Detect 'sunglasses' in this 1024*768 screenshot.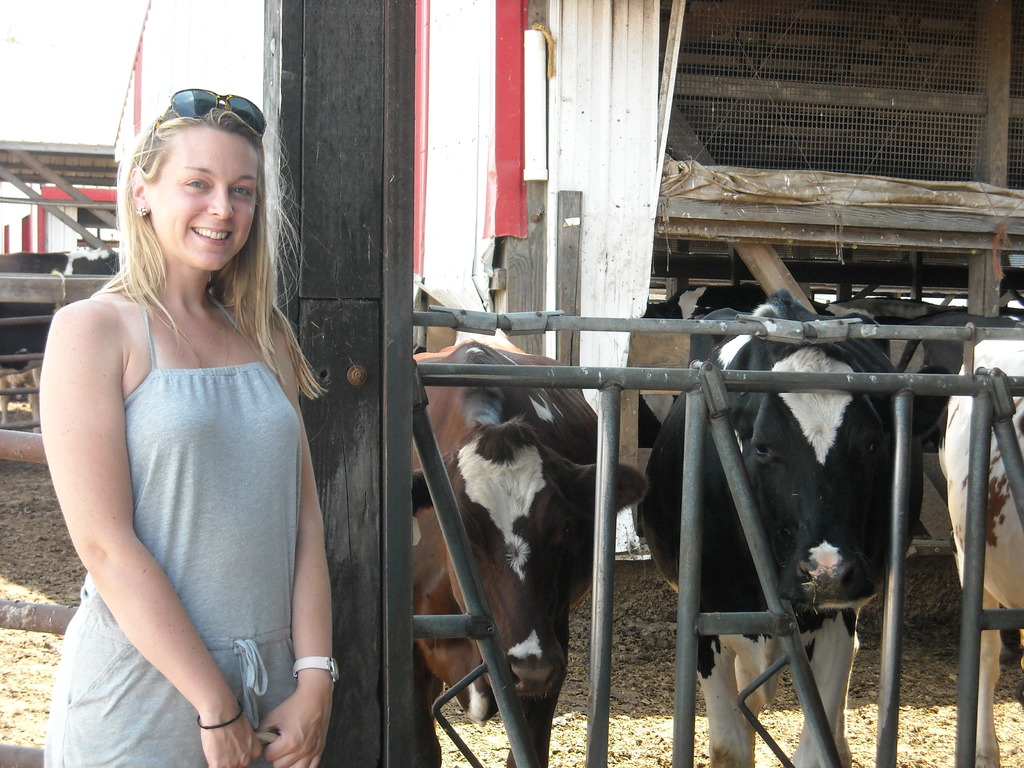
Detection: (146, 86, 267, 130).
